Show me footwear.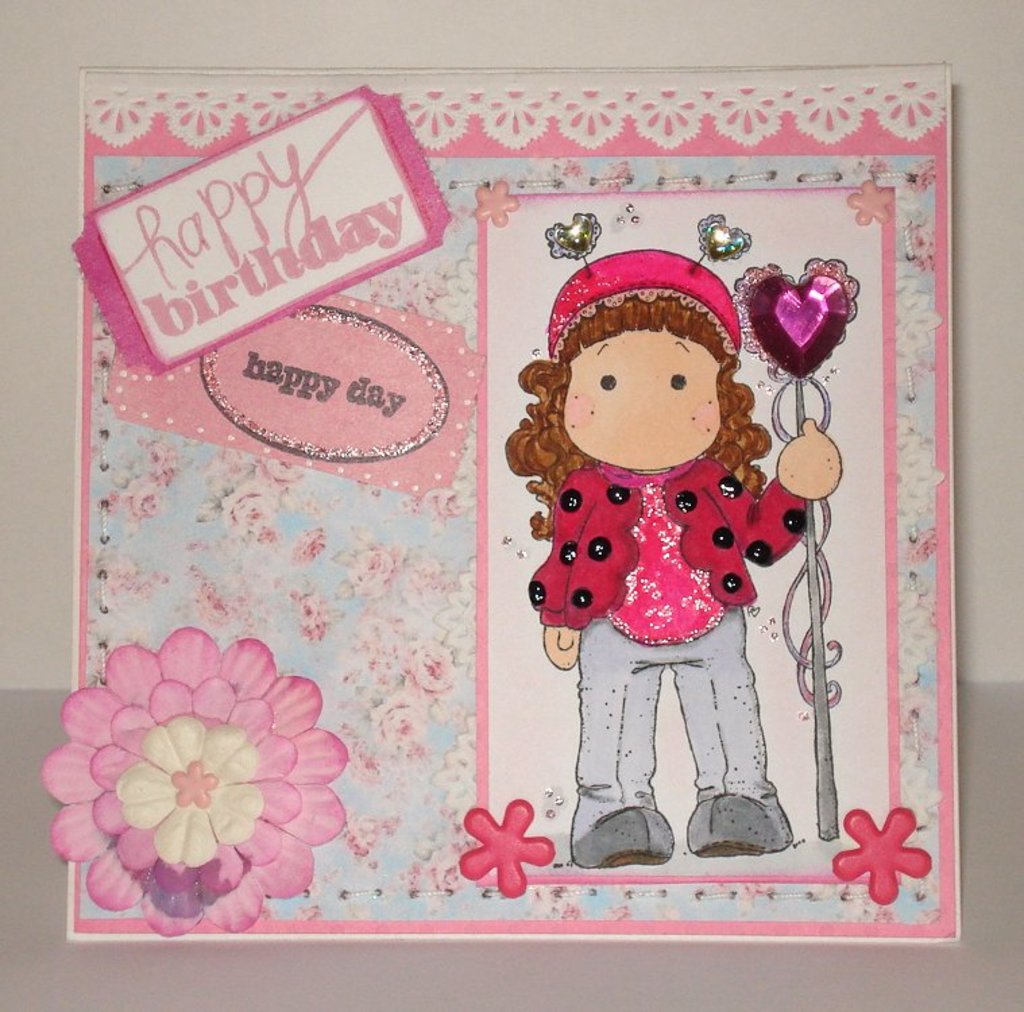
footwear is here: [left=569, top=806, right=676, bottom=866].
